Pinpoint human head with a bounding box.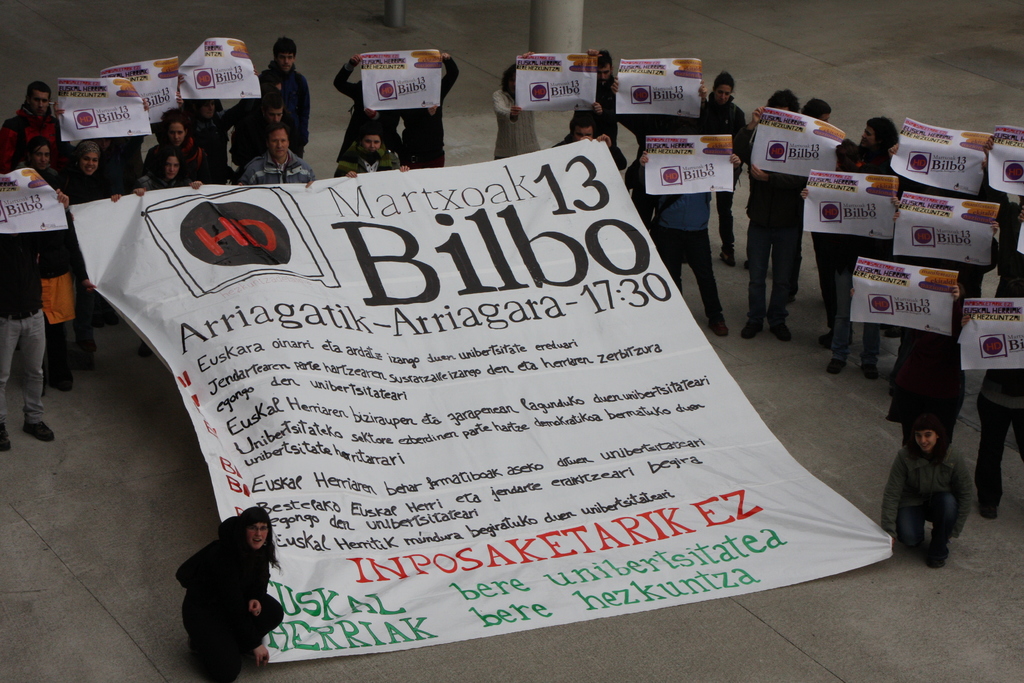
pyautogui.locateOnScreen(364, 120, 382, 153).
